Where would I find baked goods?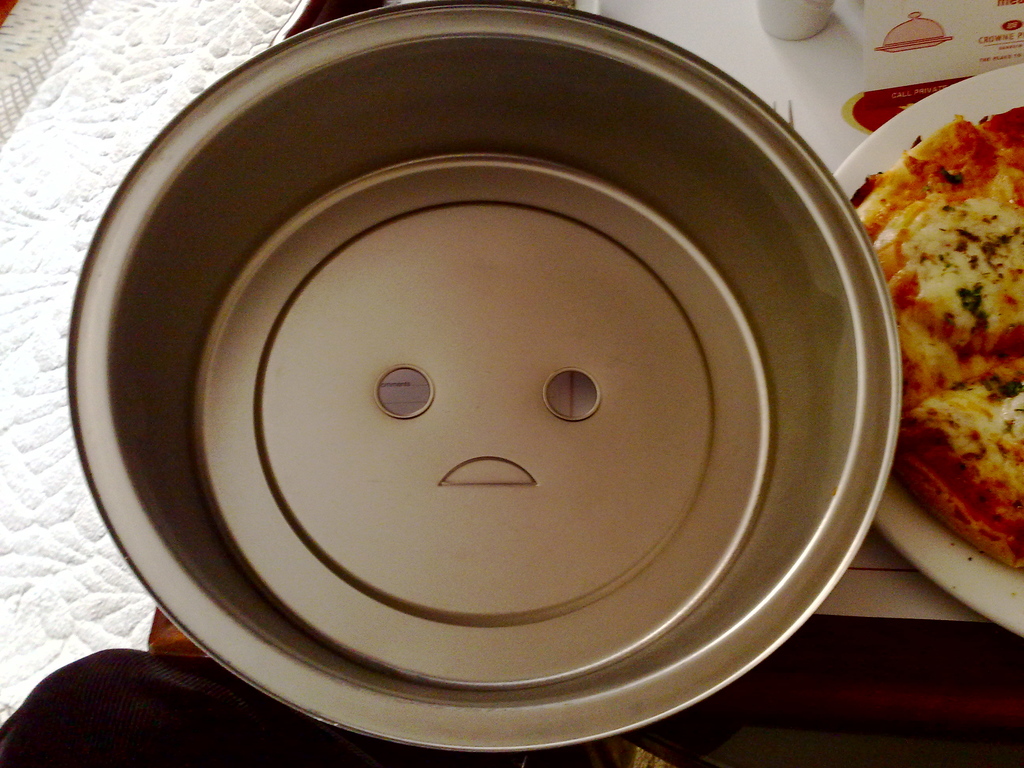
At pyautogui.locateOnScreen(848, 95, 1023, 580).
